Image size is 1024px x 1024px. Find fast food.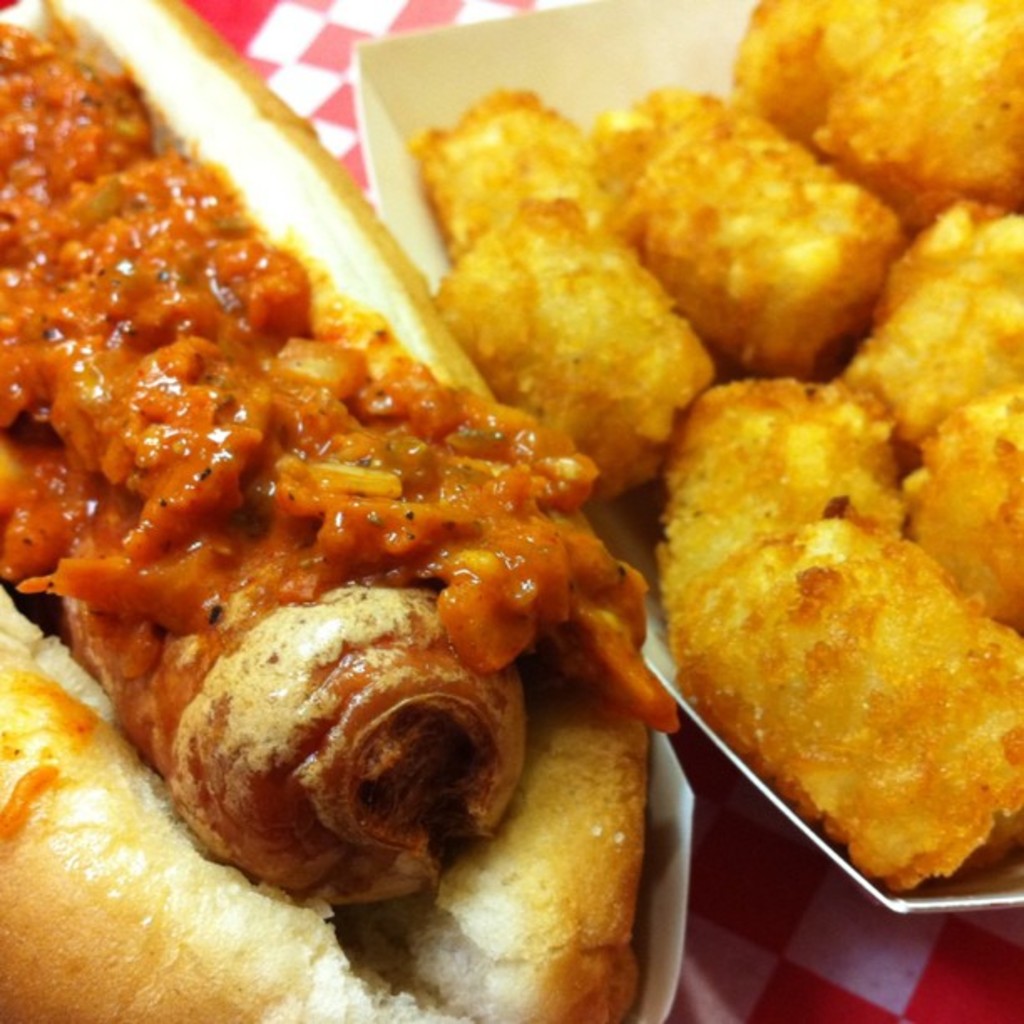
bbox=(835, 199, 1022, 448).
